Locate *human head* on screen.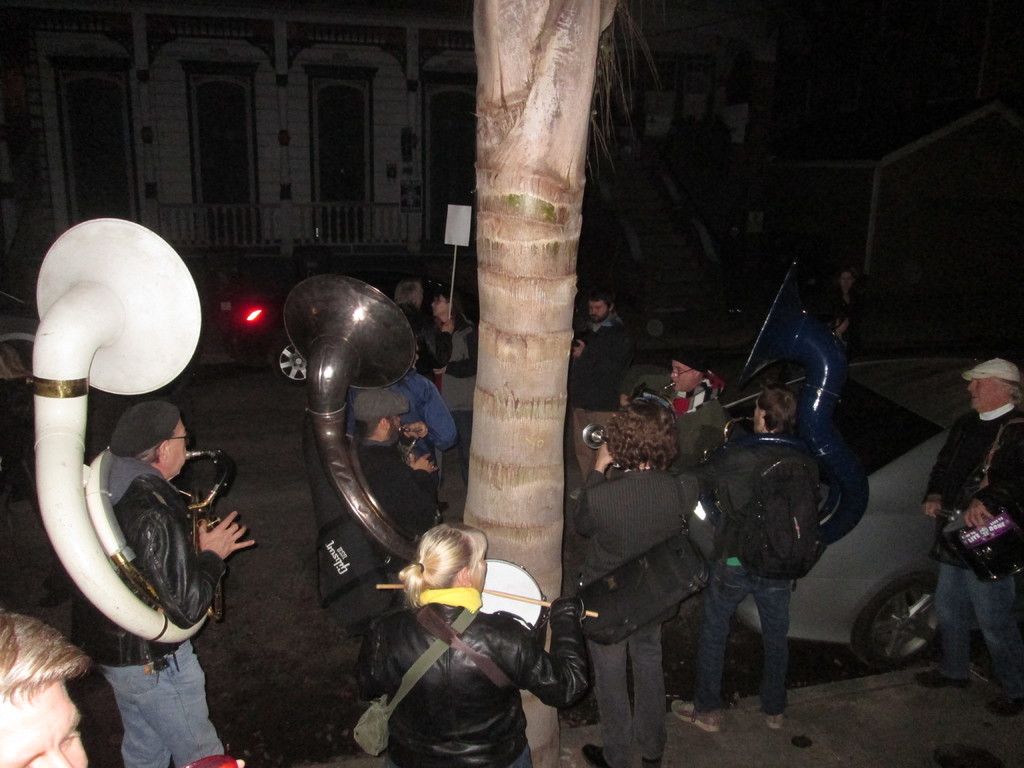
On screen at 670:353:705:394.
